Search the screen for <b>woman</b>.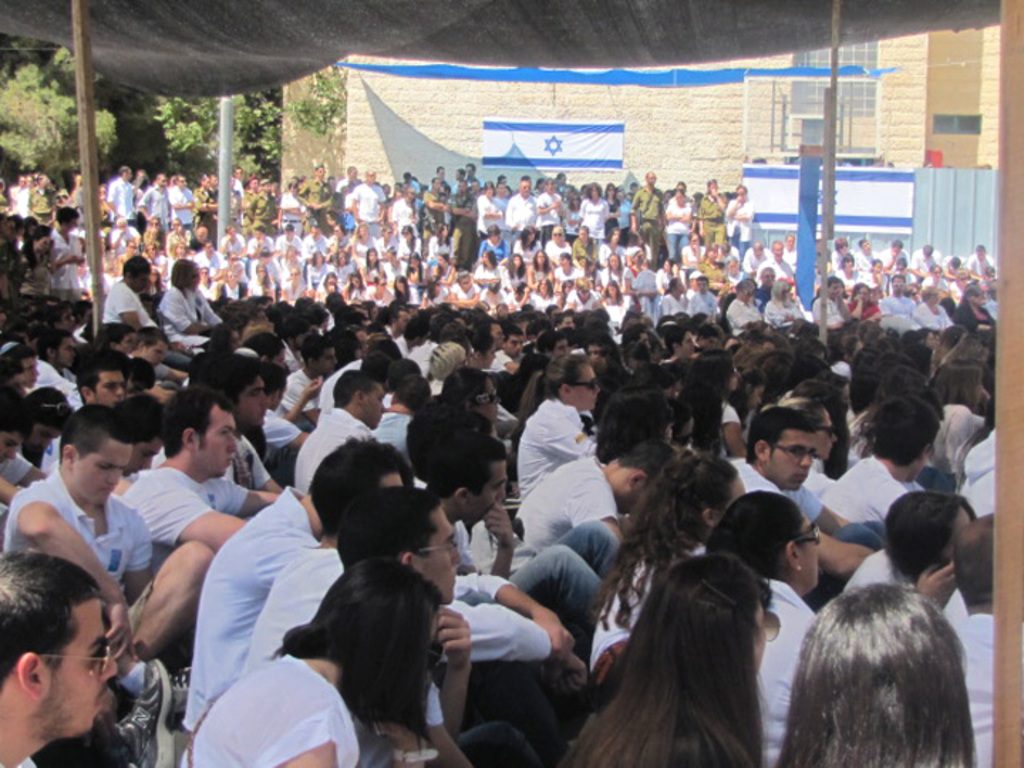
Found at pyautogui.locateOnScreen(869, 257, 886, 290).
